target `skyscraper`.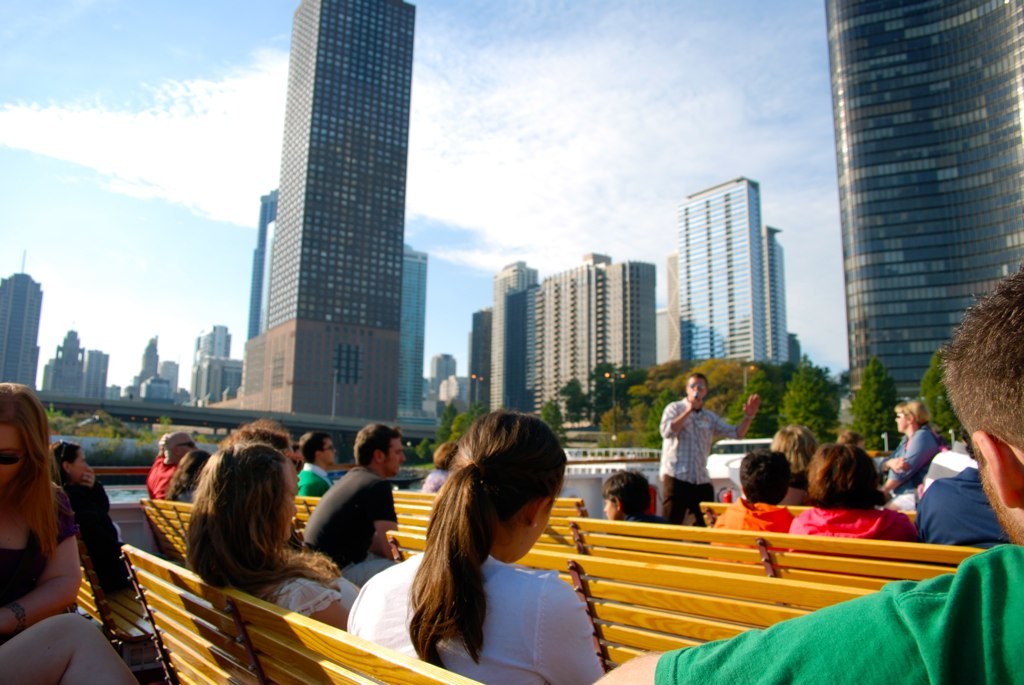
Target region: [397,242,427,418].
